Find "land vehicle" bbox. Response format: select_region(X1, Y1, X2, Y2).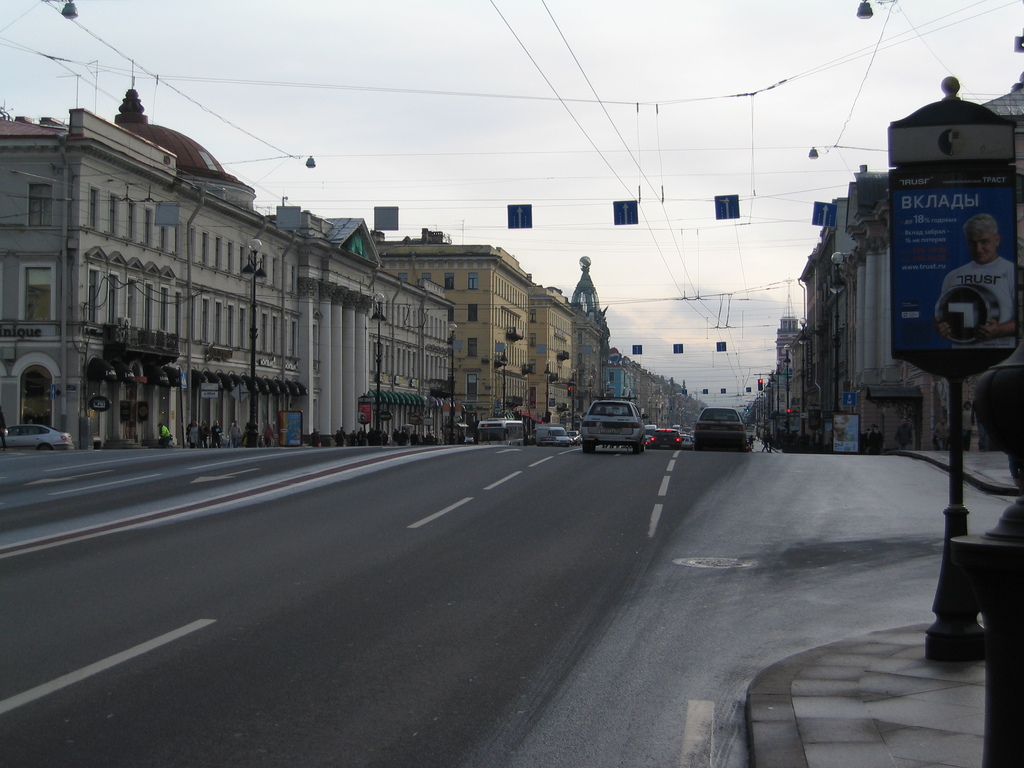
select_region(682, 425, 692, 437).
